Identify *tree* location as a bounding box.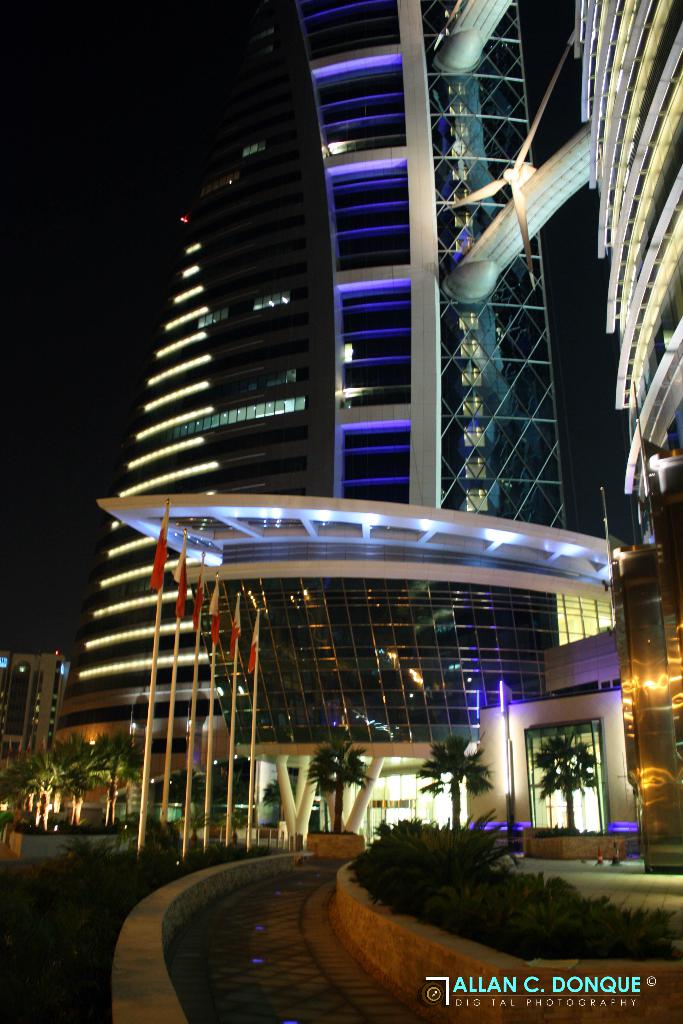
select_region(51, 732, 95, 815).
